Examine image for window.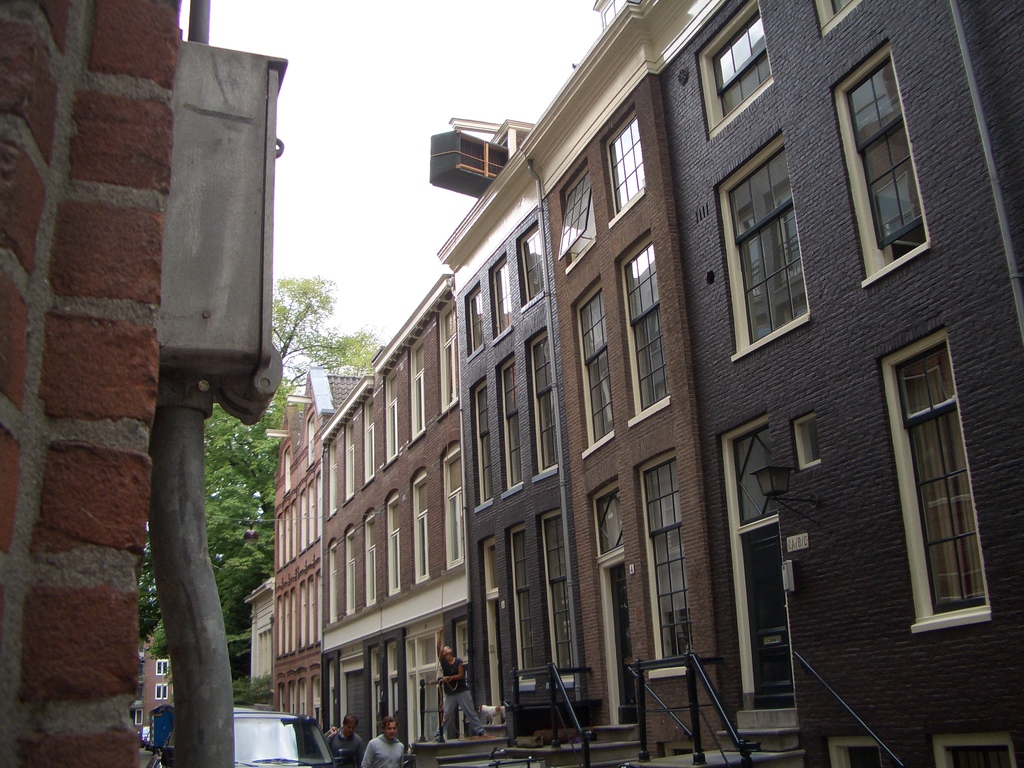
Examination result: [left=341, top=526, right=362, bottom=610].
